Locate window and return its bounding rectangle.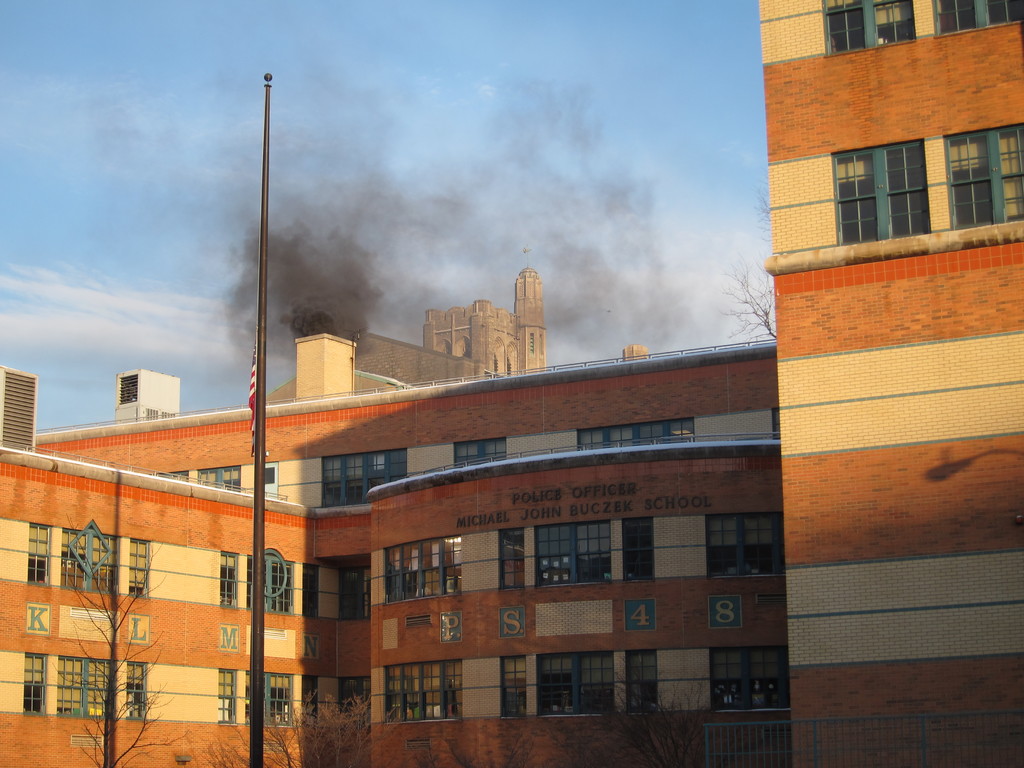
[579, 419, 694, 454].
